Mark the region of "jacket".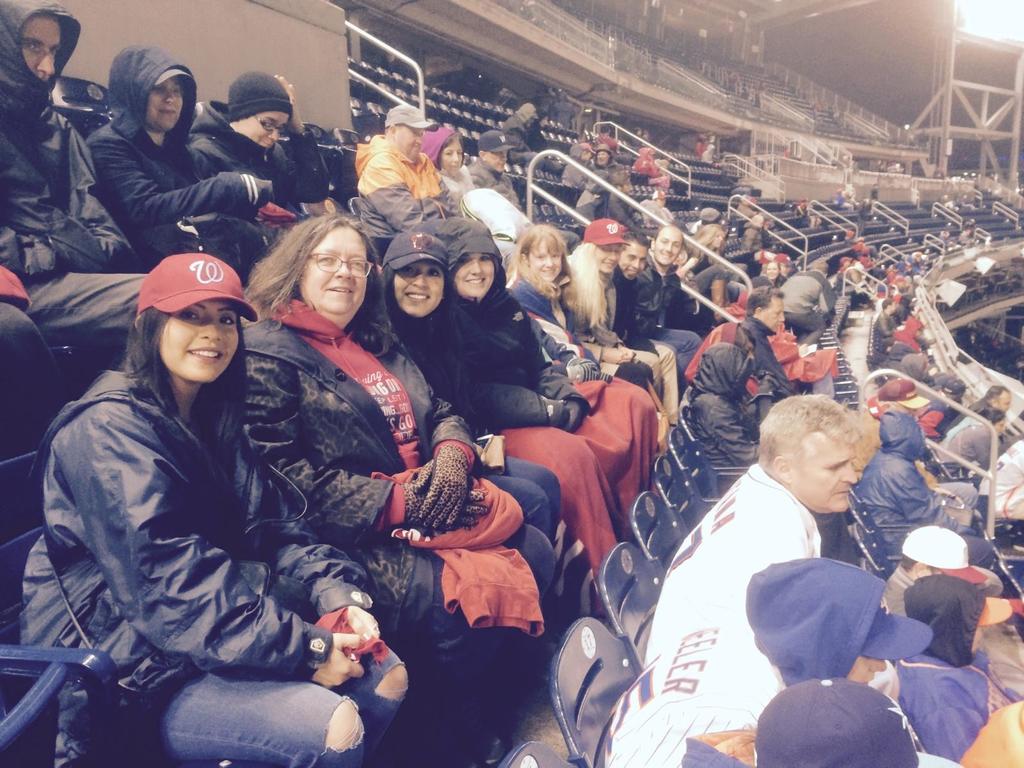
Region: bbox(348, 126, 460, 241).
